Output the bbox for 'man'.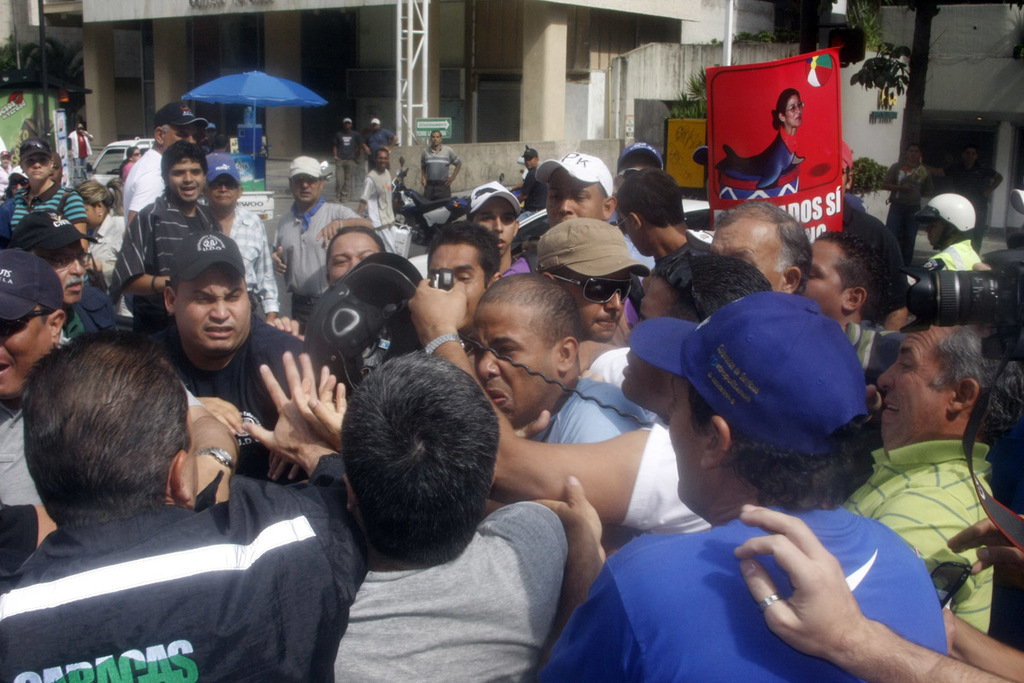
0/249/240/519.
